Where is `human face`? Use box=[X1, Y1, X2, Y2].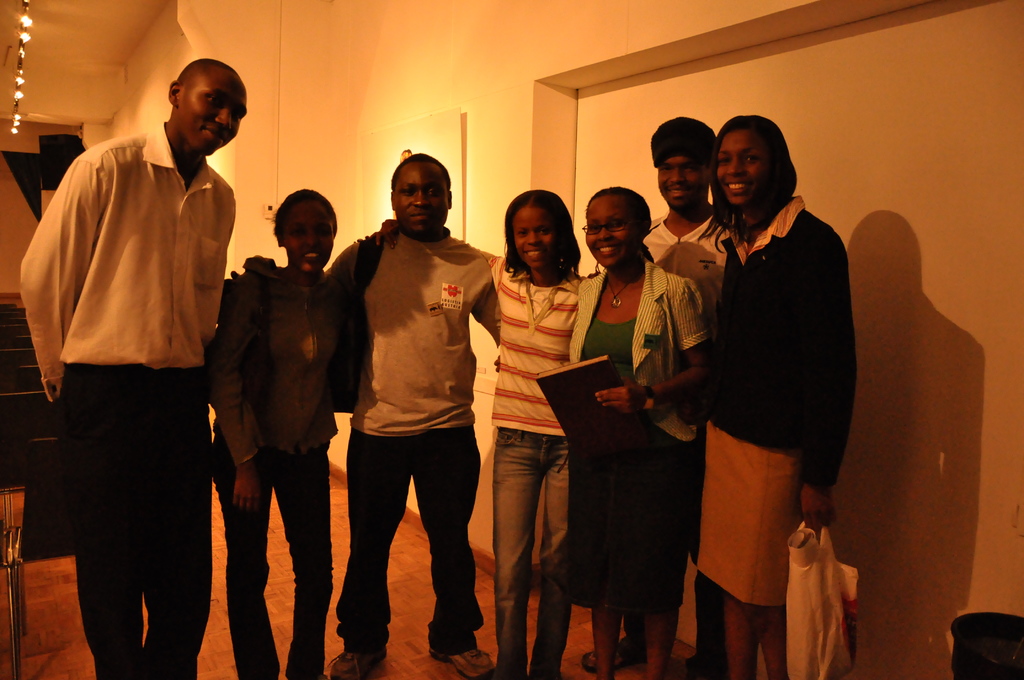
box=[712, 129, 769, 208].
